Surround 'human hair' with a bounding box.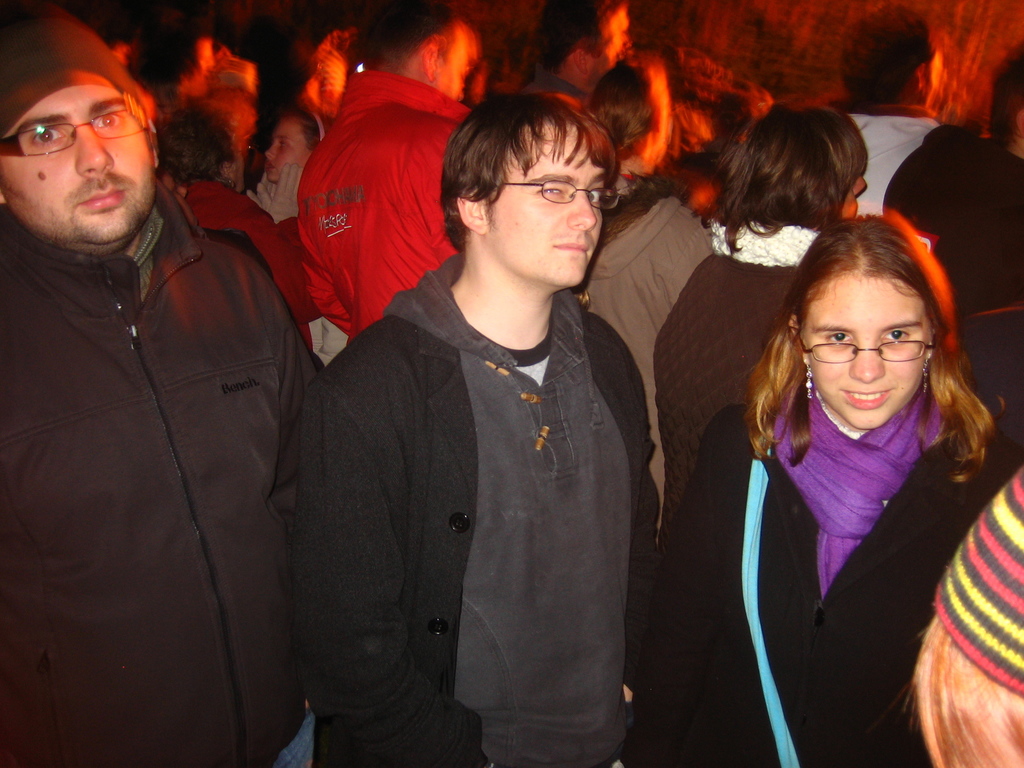
crop(741, 205, 1011, 490).
